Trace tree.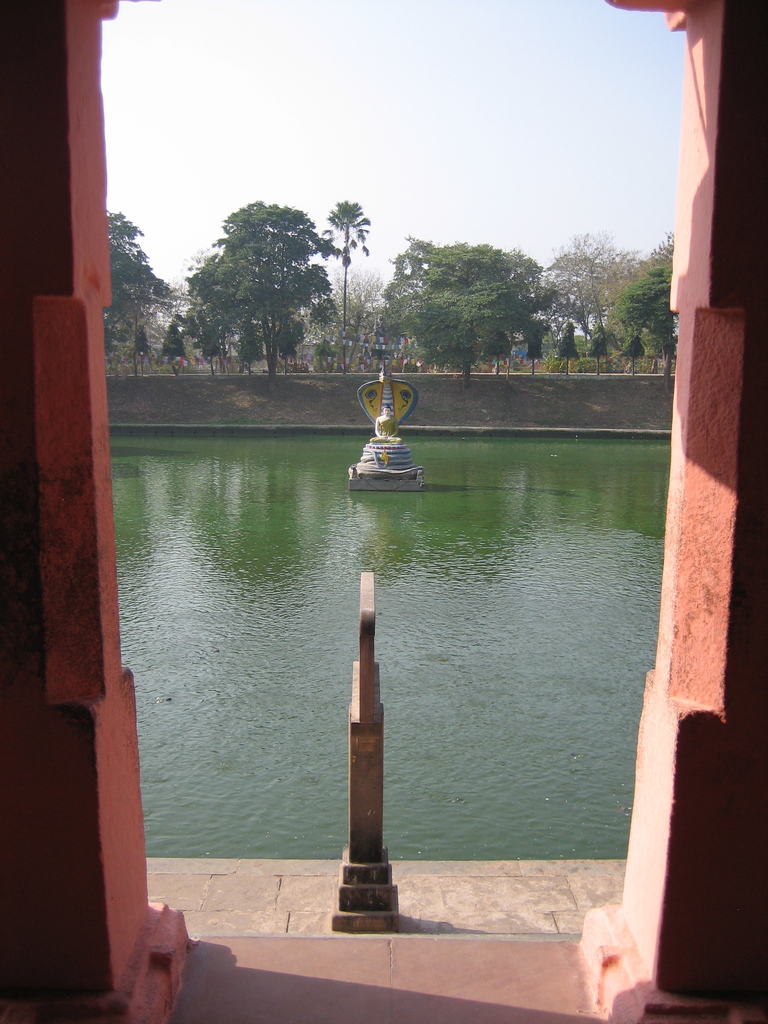
Traced to bbox(130, 328, 151, 378).
